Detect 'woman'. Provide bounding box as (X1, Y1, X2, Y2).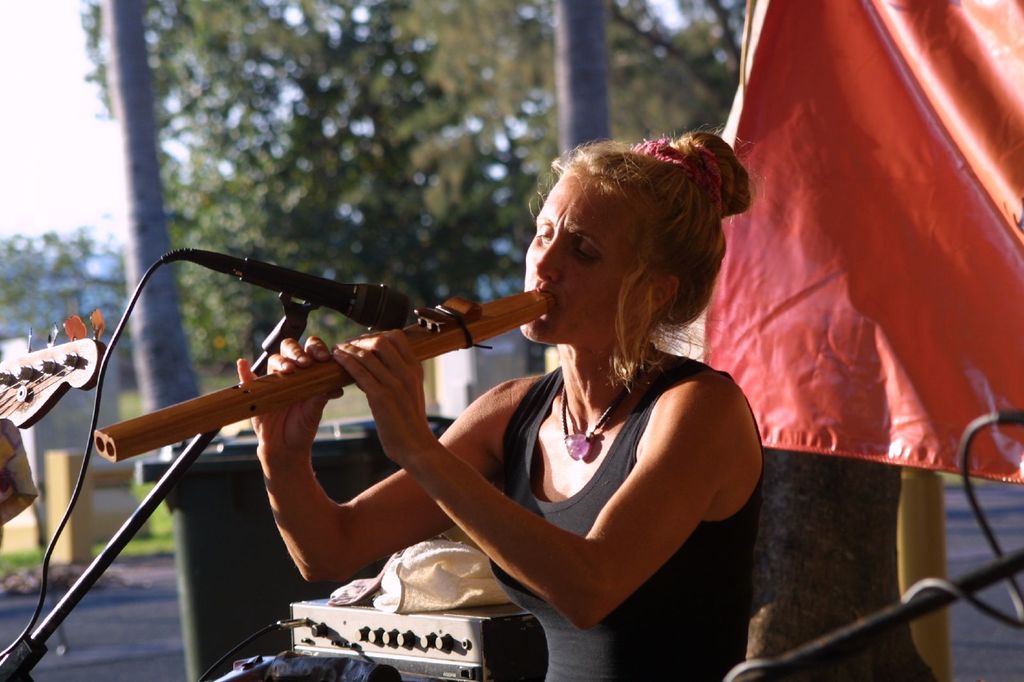
(246, 145, 732, 654).
